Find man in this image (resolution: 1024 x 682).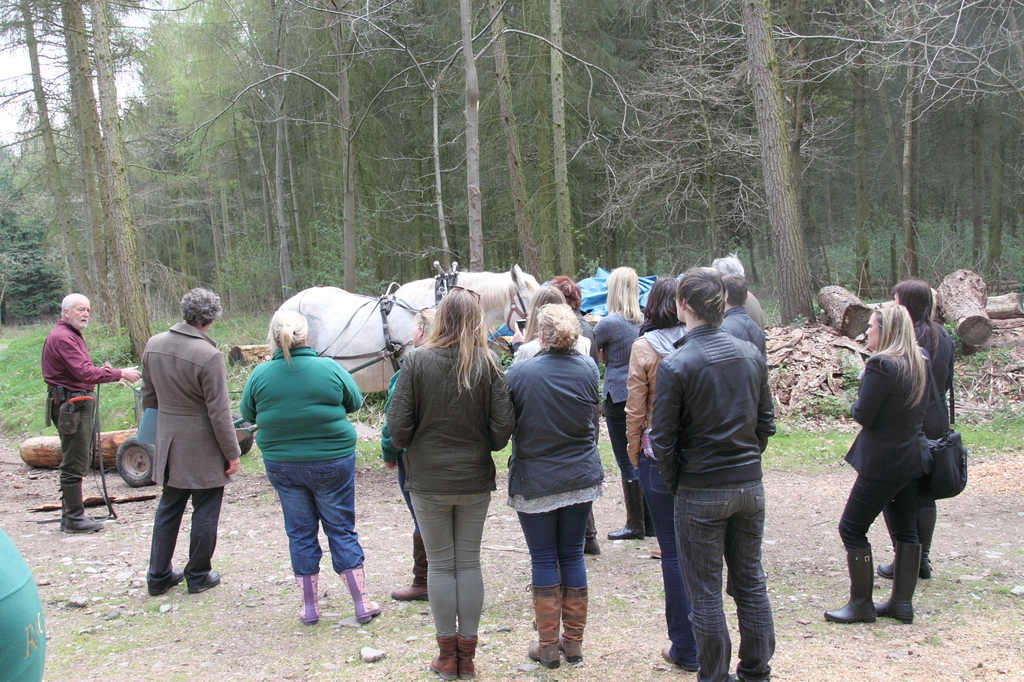
x1=122 y1=292 x2=233 y2=608.
